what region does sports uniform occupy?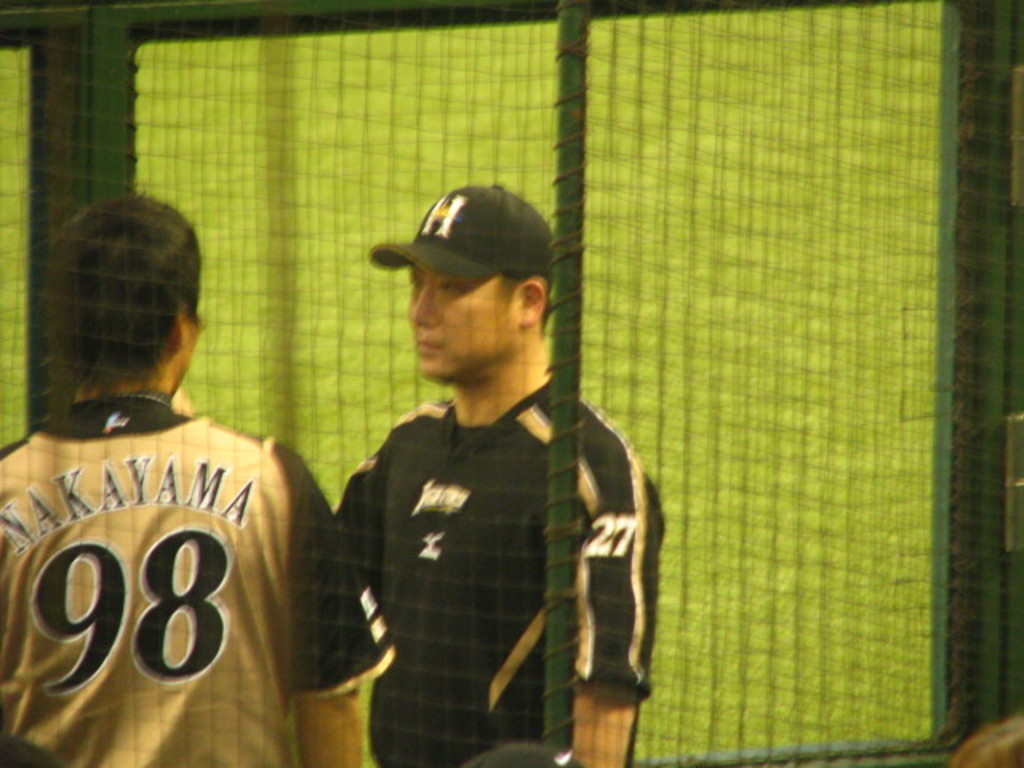
[328,358,670,766].
